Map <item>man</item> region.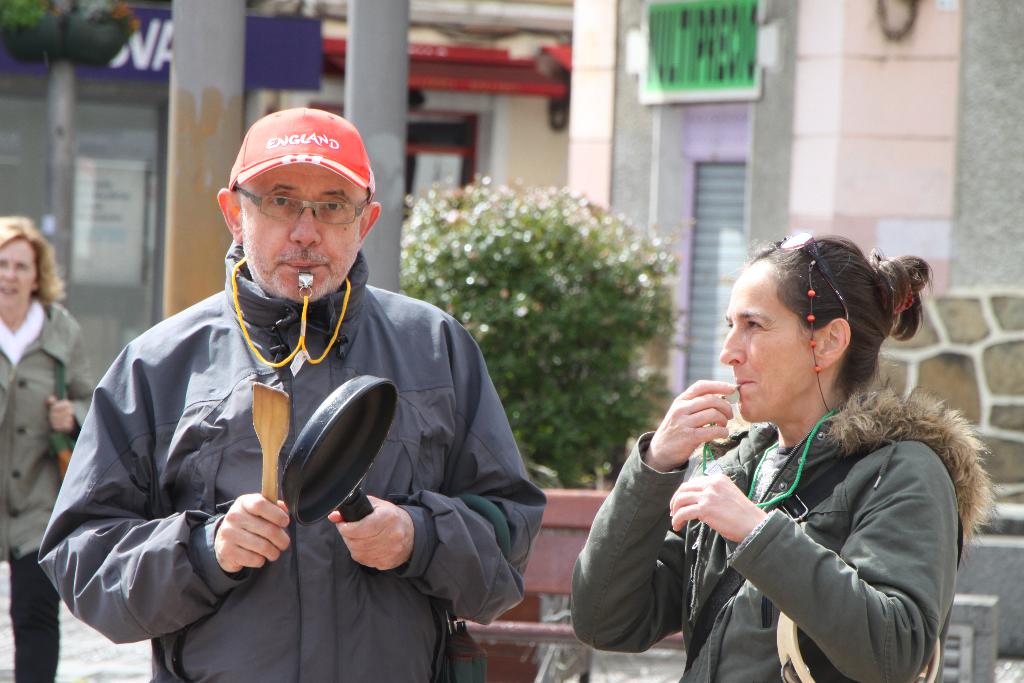
Mapped to <bbox>36, 104, 551, 682</bbox>.
